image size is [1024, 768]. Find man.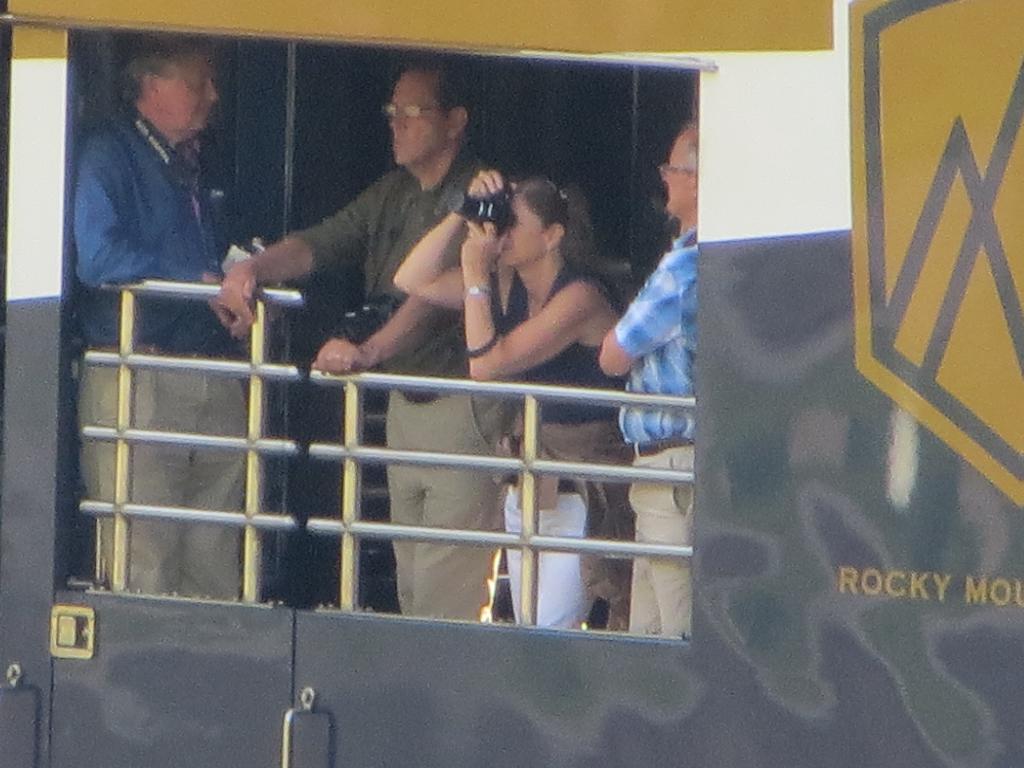
(x1=220, y1=60, x2=515, y2=621).
